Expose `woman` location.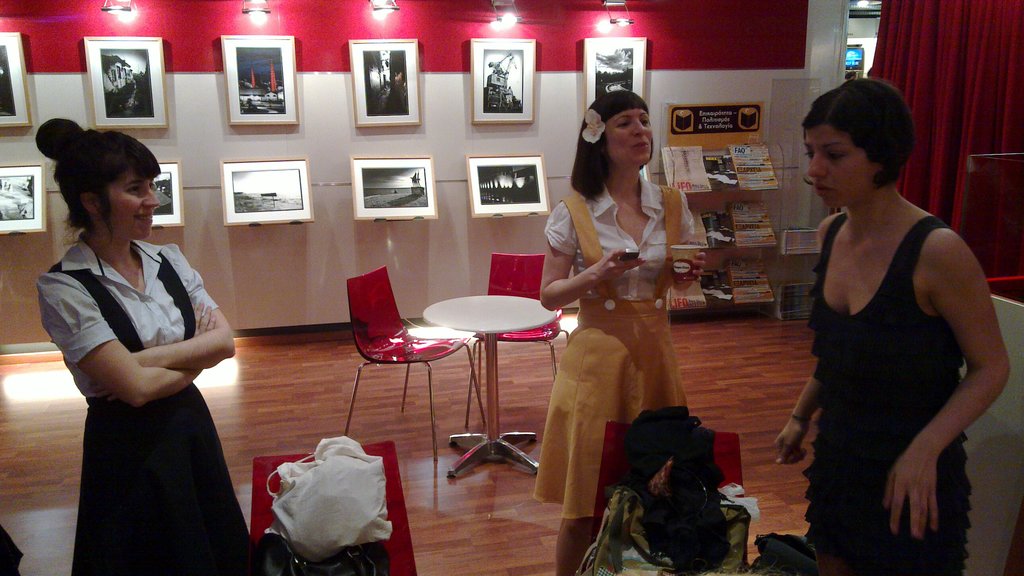
Exposed at rect(772, 79, 1011, 575).
